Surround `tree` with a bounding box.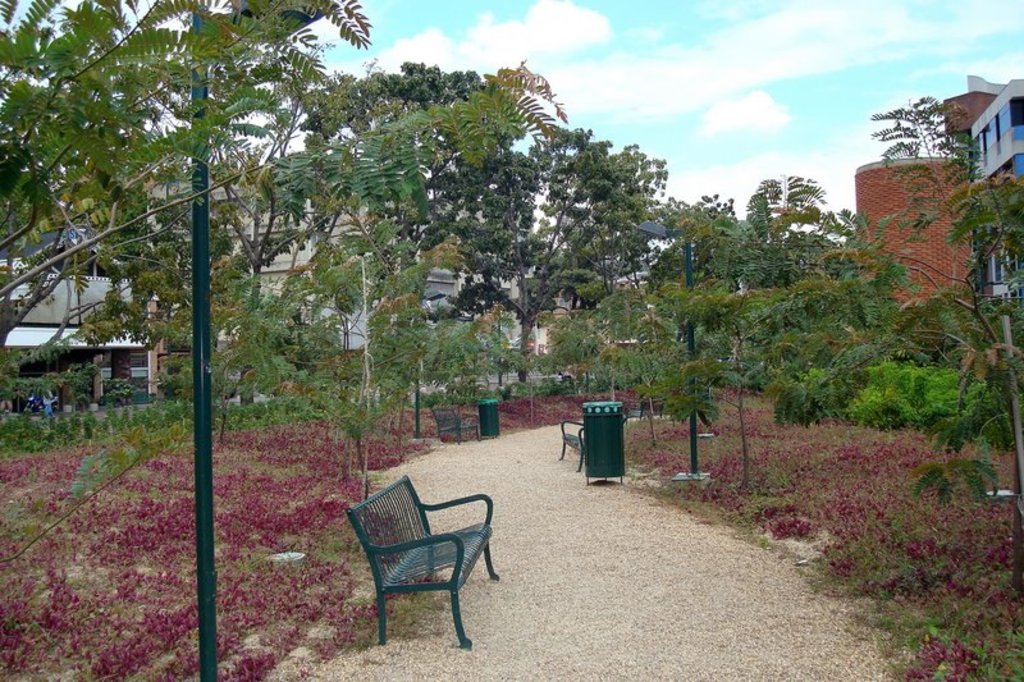
box=[419, 128, 676, 379].
